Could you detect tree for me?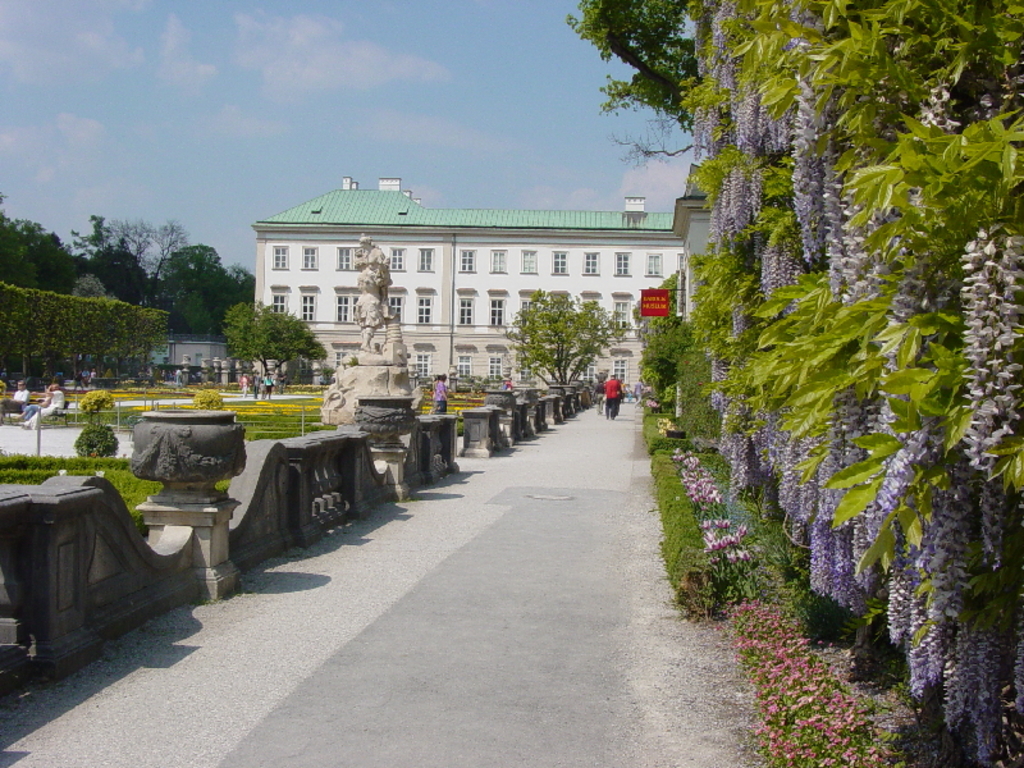
Detection result: left=503, top=284, right=603, bottom=381.
